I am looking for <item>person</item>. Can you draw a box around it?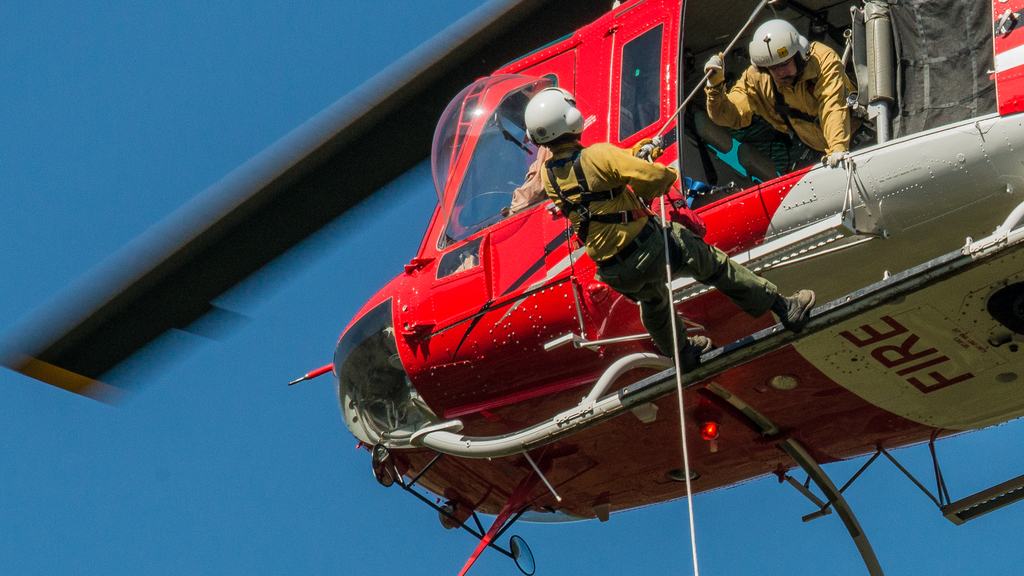
Sure, the bounding box is x1=527, y1=82, x2=820, y2=364.
